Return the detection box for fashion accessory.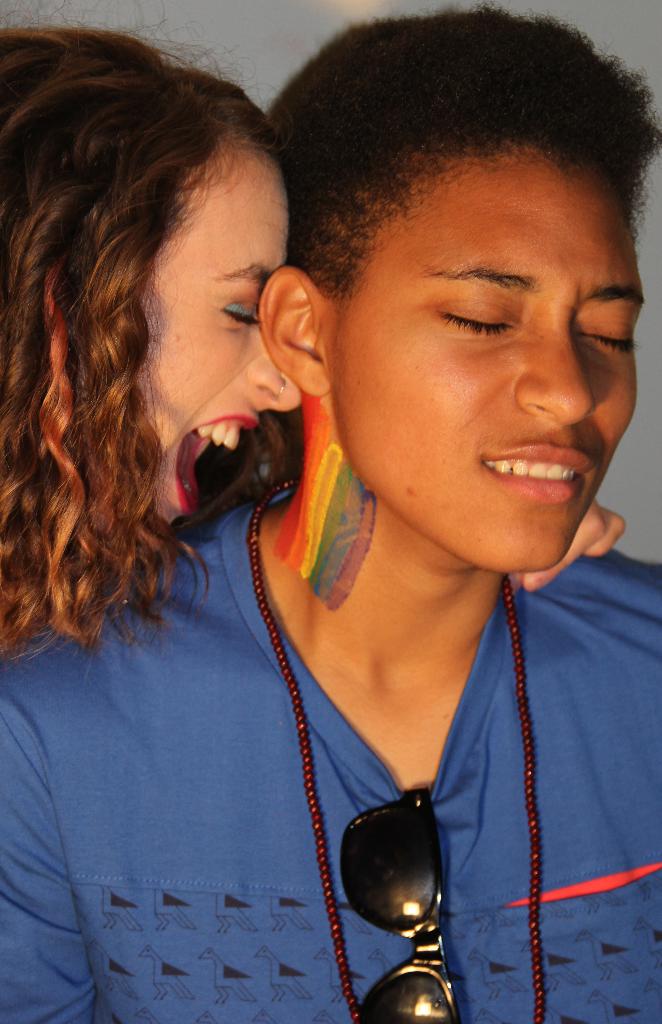
region(270, 378, 287, 401).
